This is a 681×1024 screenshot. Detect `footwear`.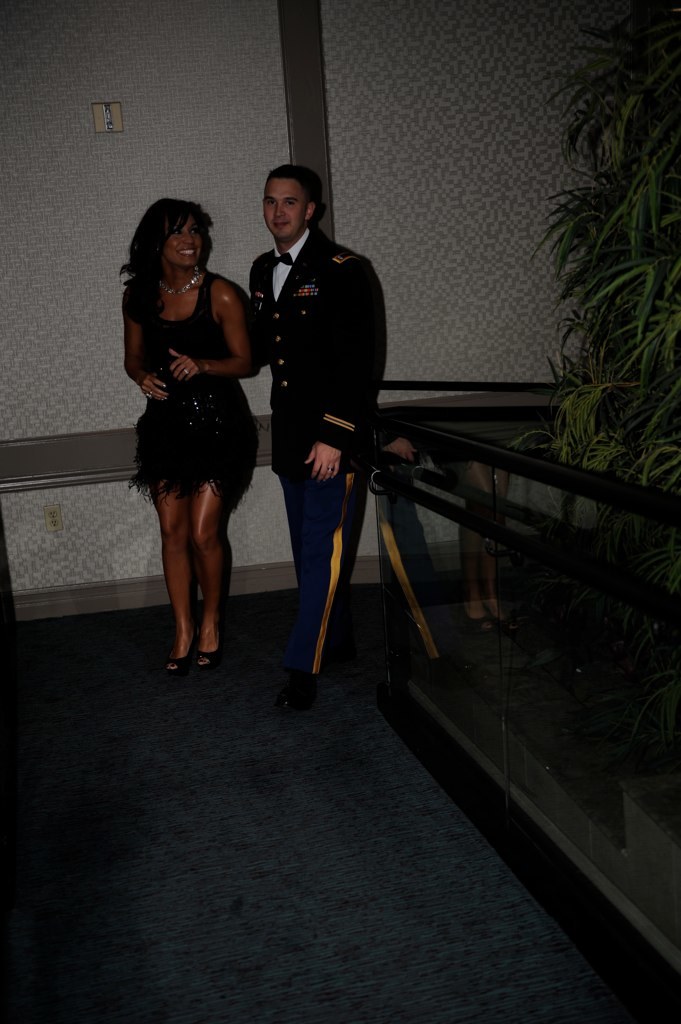
BBox(163, 649, 190, 680).
